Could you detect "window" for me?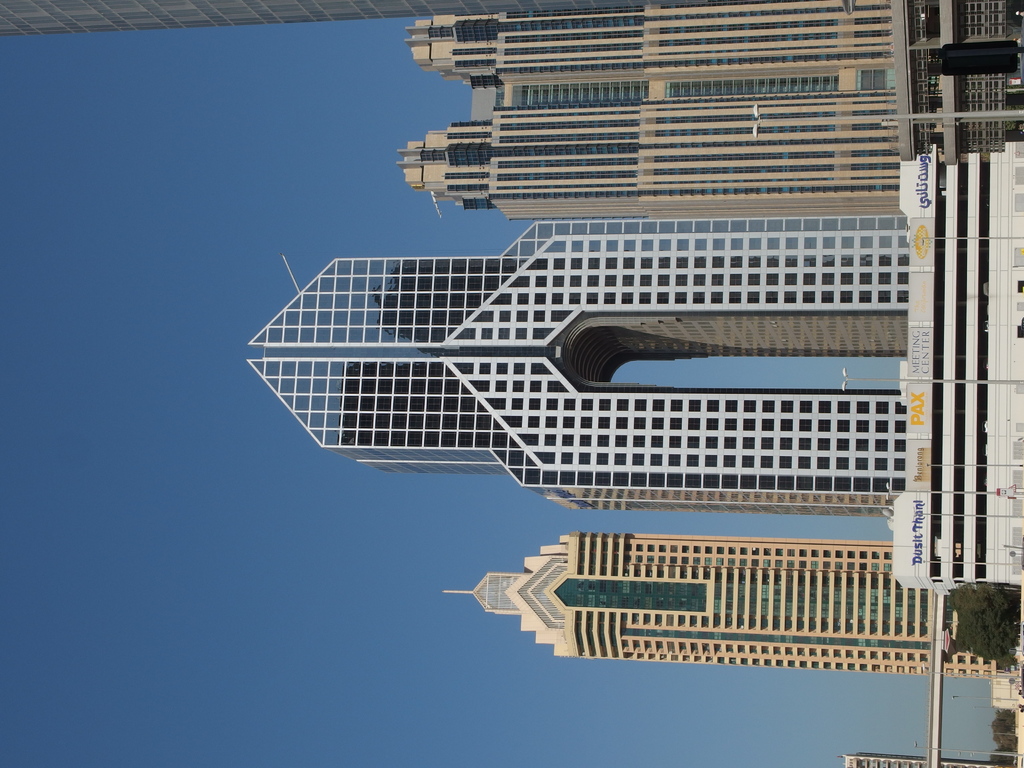
Detection result: region(659, 258, 672, 268).
